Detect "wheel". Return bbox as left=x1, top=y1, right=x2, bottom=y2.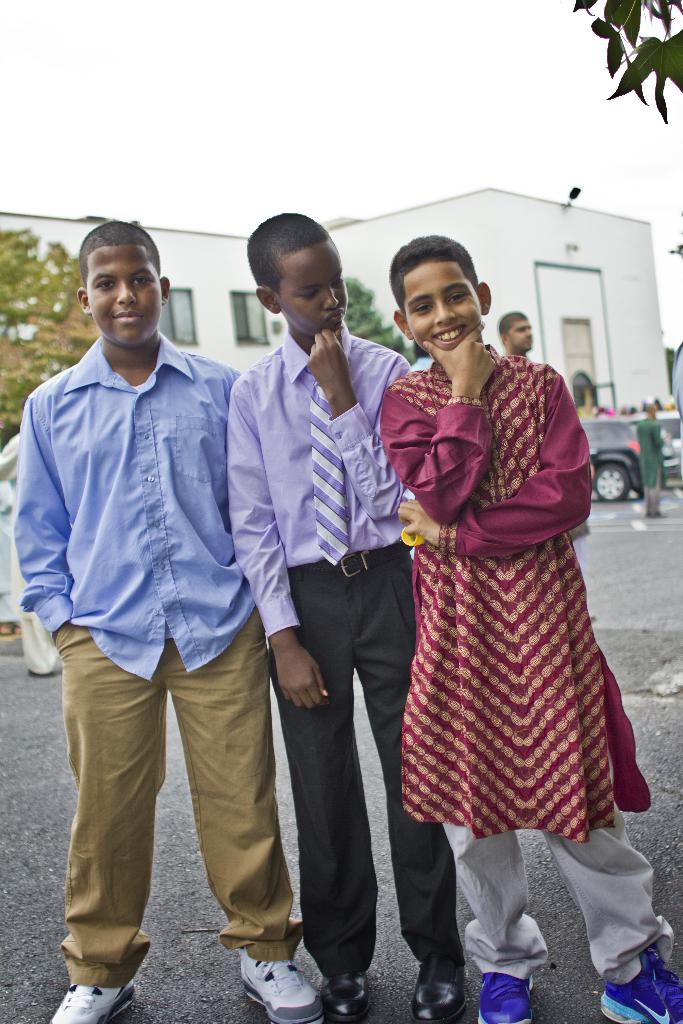
left=591, top=460, right=629, bottom=499.
